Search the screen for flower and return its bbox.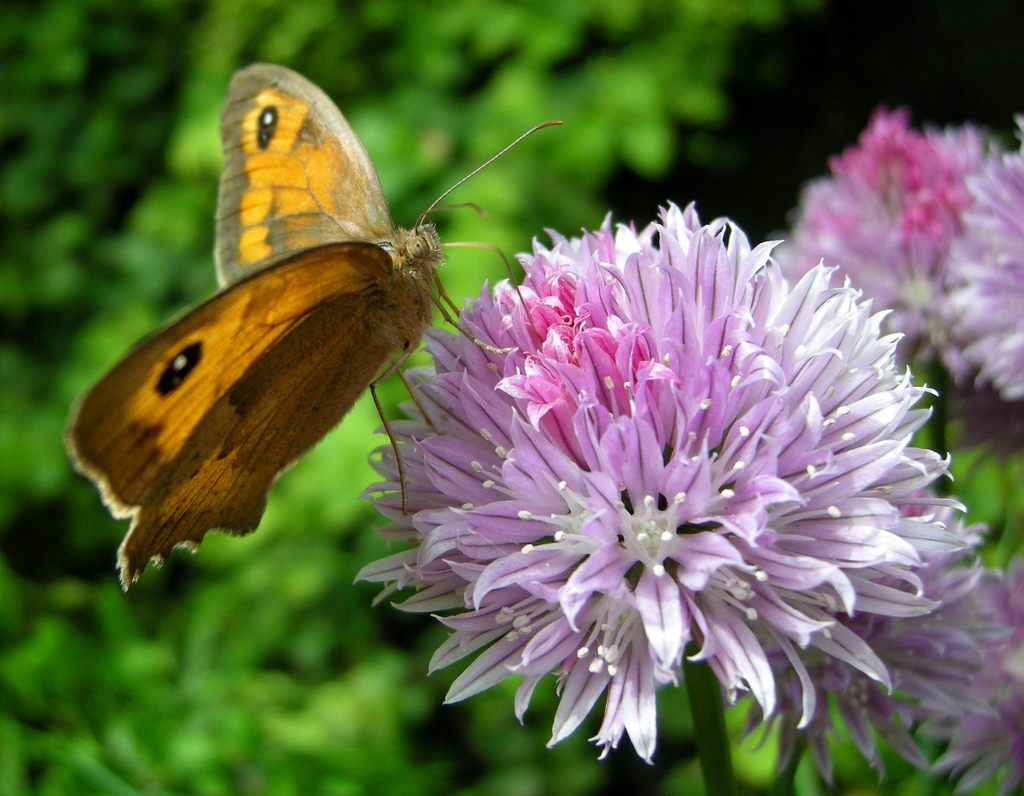
Found: <bbox>351, 201, 977, 767</bbox>.
